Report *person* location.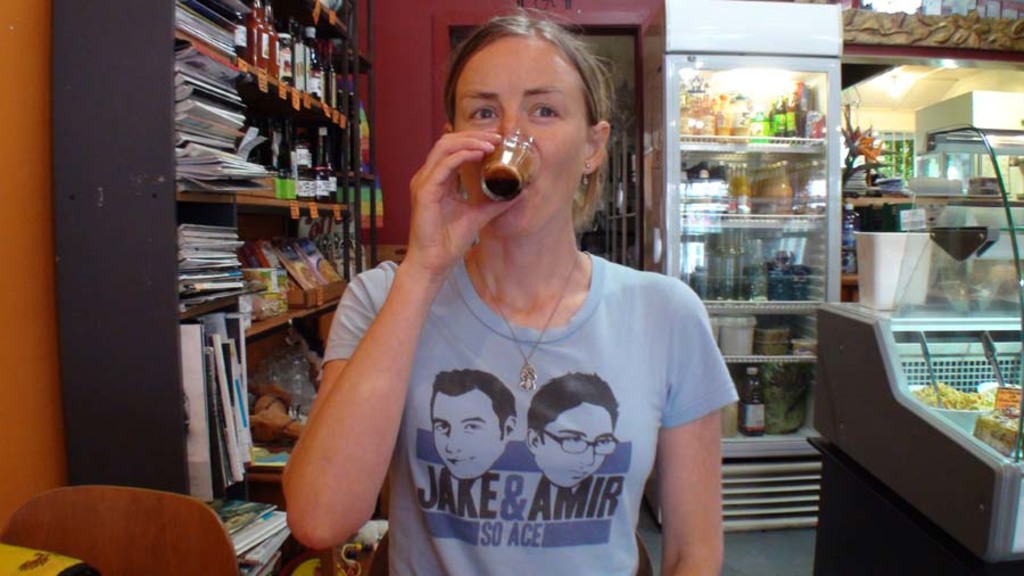
Report: x1=323, y1=58, x2=730, y2=562.
